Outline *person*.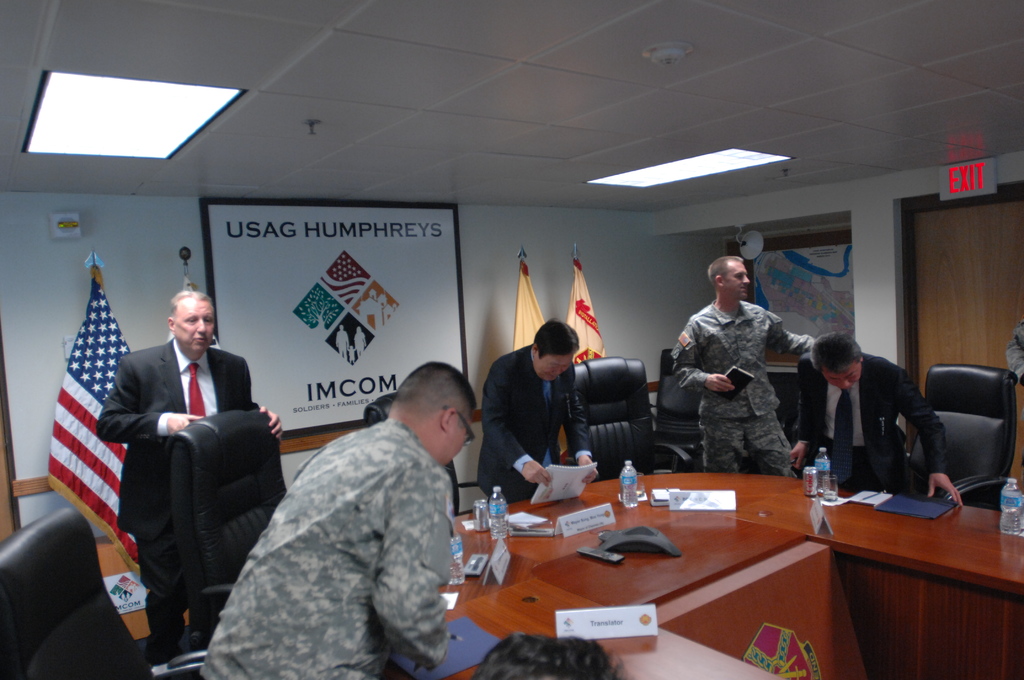
Outline: 98, 286, 276, 661.
